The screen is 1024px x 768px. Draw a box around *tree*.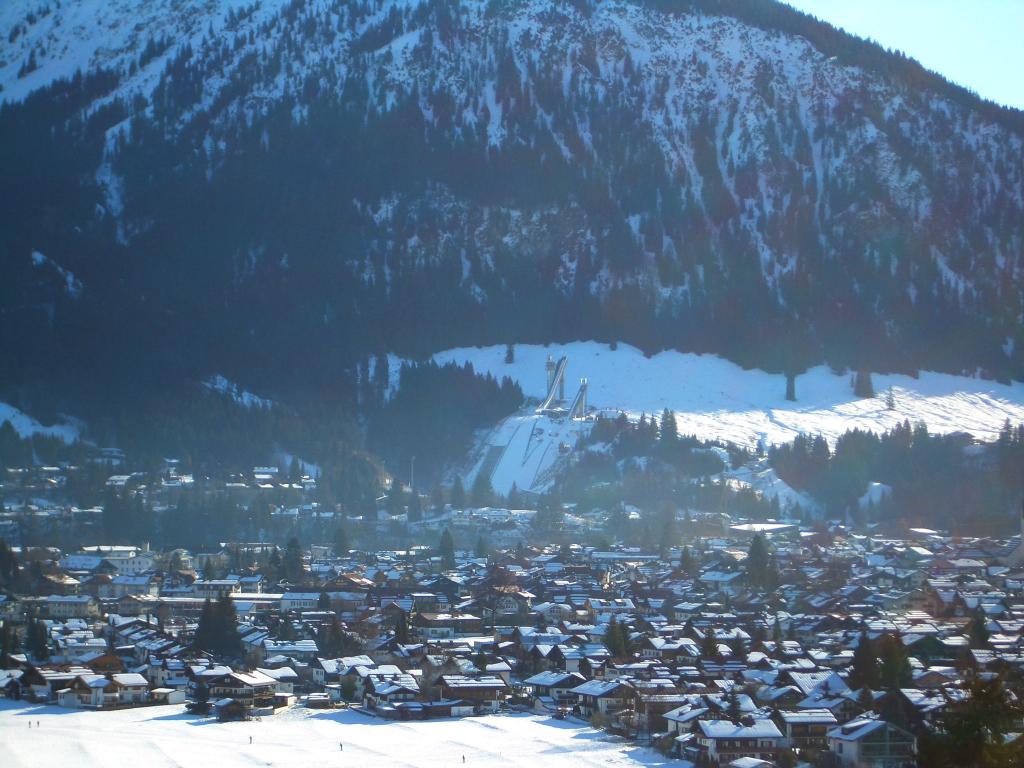
crop(315, 588, 332, 608).
